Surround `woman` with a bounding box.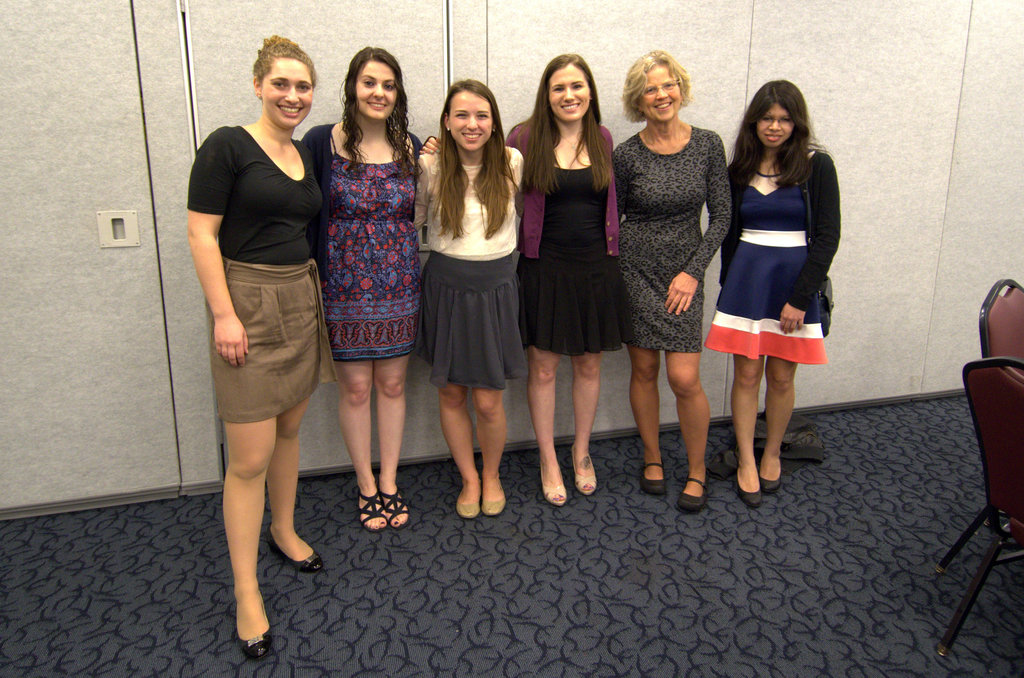
(421,78,526,516).
